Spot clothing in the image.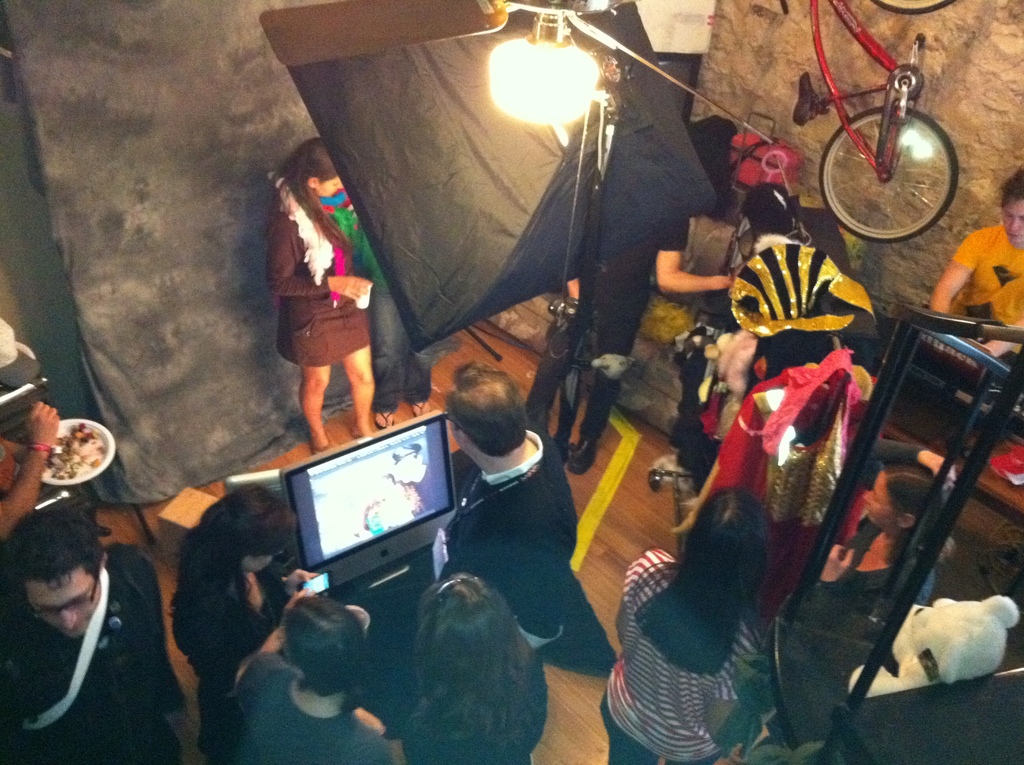
clothing found at 597,549,769,764.
